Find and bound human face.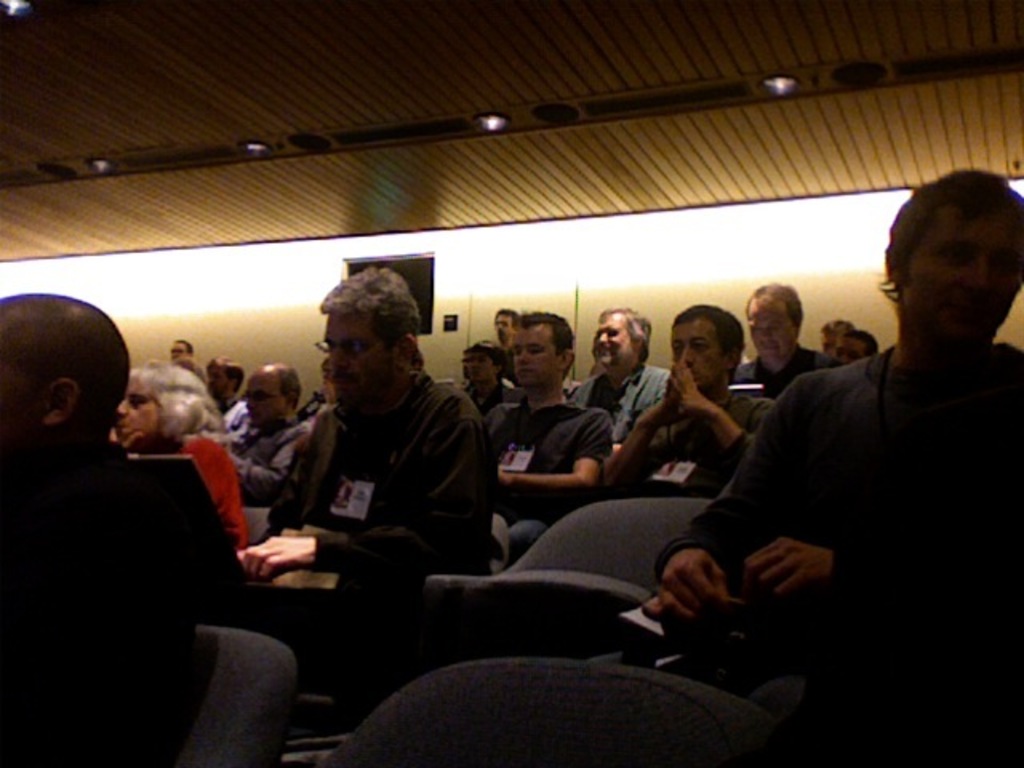
Bound: x1=834 y1=331 x2=875 y2=366.
